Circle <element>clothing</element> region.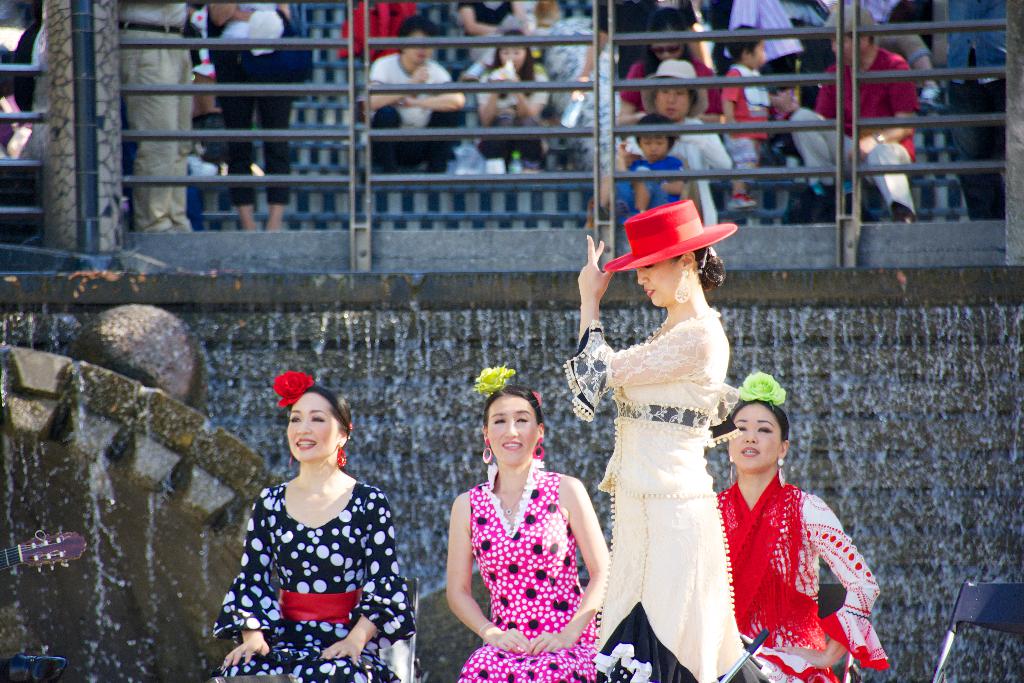
Region: [x1=789, y1=46, x2=919, y2=214].
